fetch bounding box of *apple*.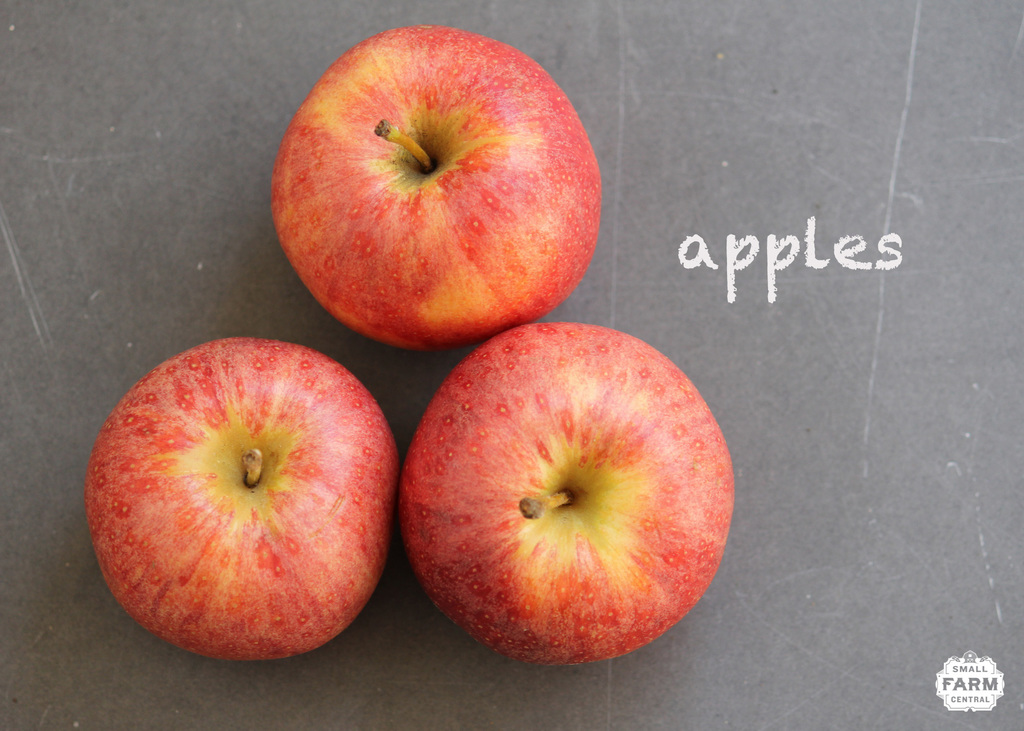
Bbox: crop(267, 25, 600, 355).
